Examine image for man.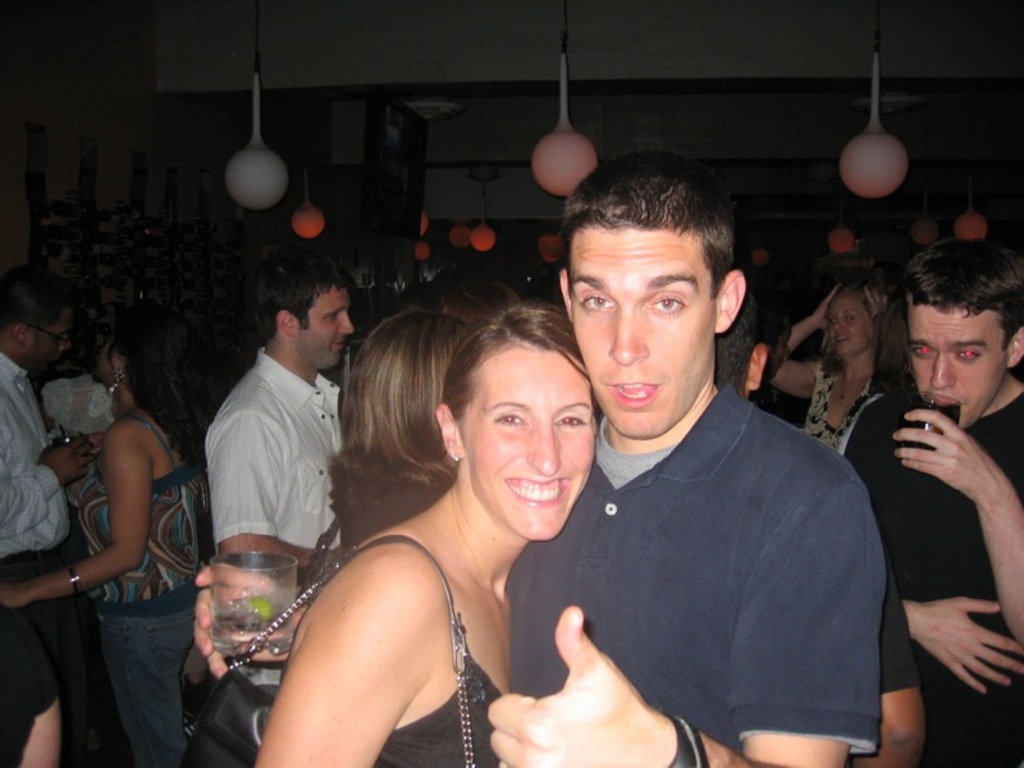
Examination result: region(0, 264, 86, 760).
